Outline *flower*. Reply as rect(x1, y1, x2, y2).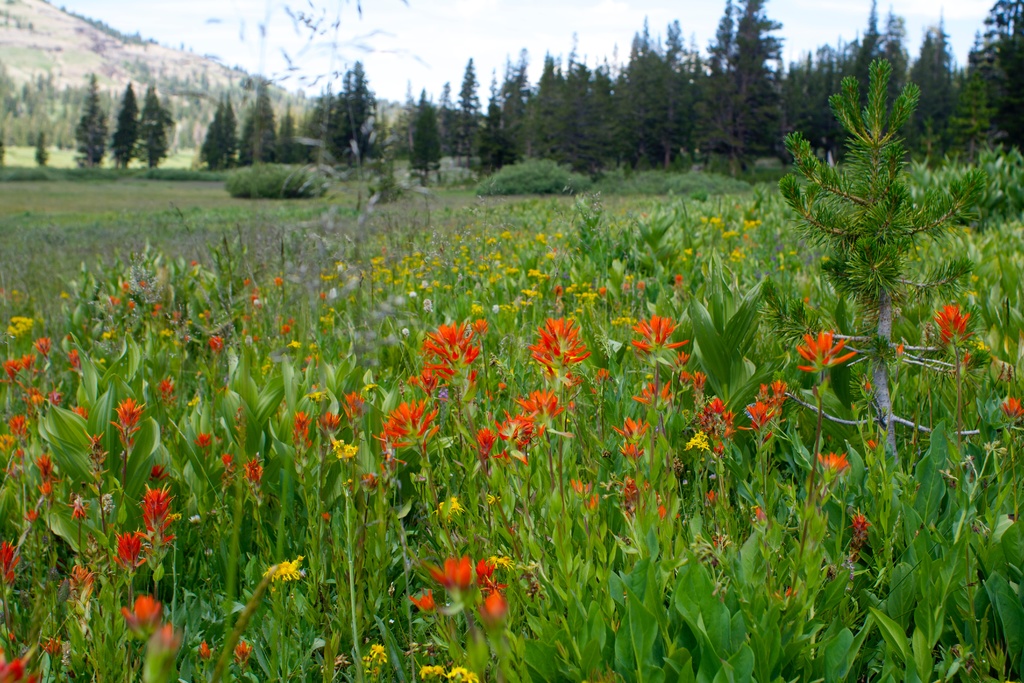
rect(654, 500, 678, 529).
